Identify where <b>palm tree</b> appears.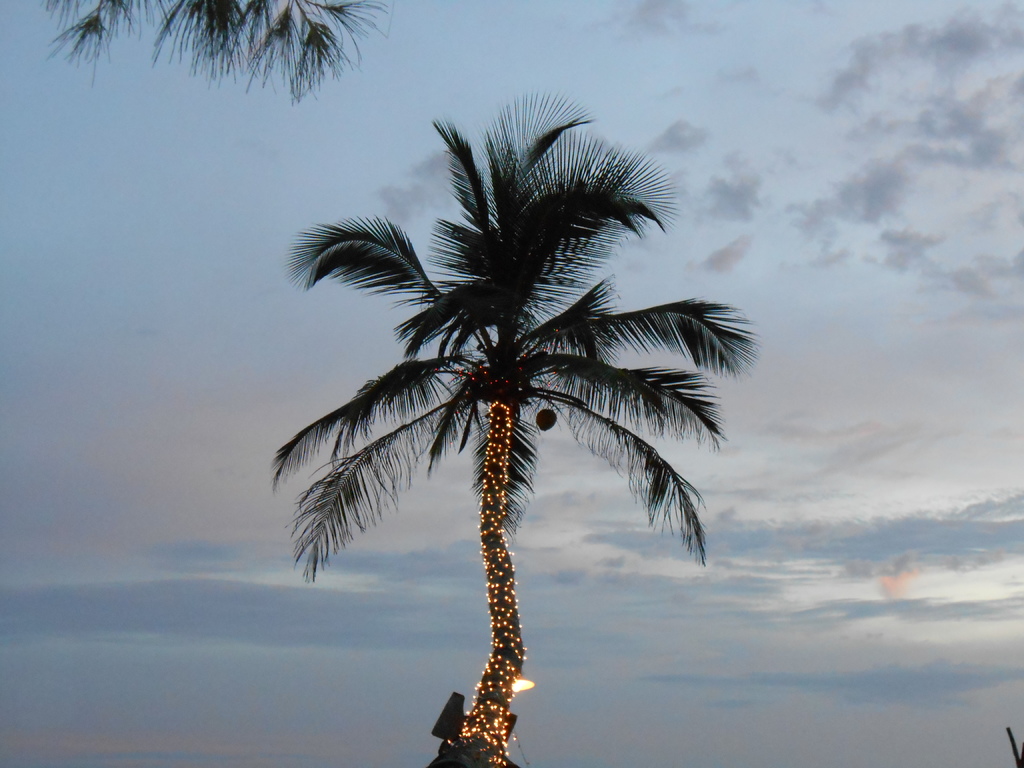
Appears at rect(86, 1, 356, 96).
